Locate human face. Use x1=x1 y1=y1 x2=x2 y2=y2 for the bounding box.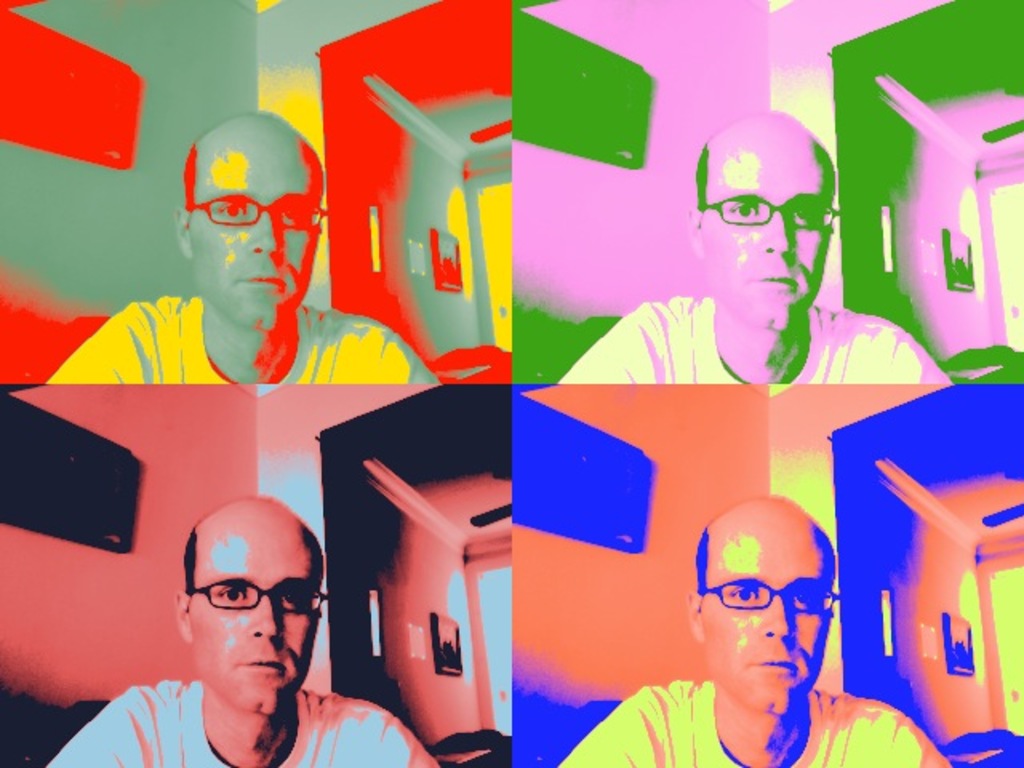
x1=699 y1=538 x2=843 y2=699.
